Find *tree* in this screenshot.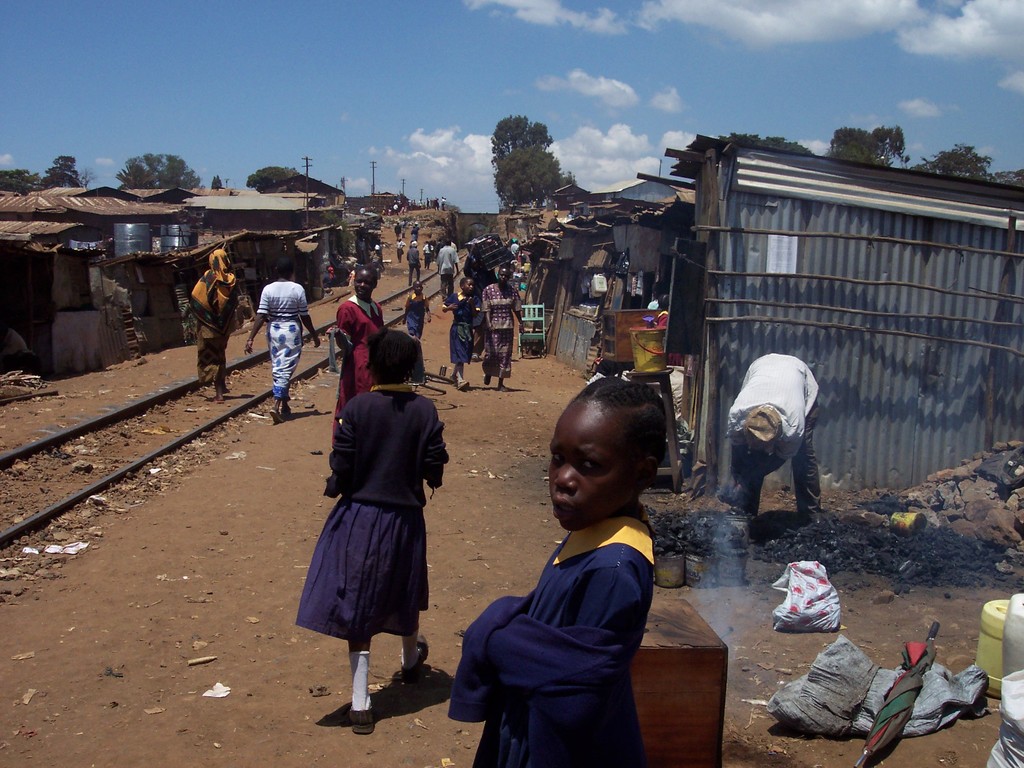
The bounding box for *tree* is Rect(241, 163, 297, 191).
